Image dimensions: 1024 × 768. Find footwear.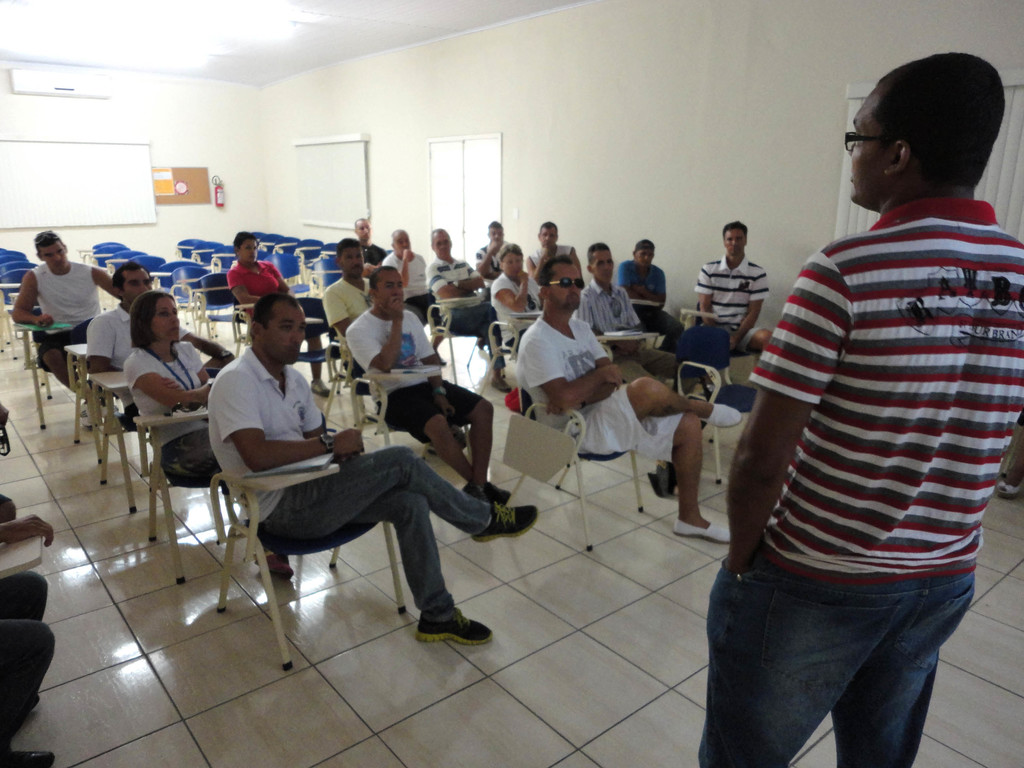
BBox(696, 403, 743, 426).
